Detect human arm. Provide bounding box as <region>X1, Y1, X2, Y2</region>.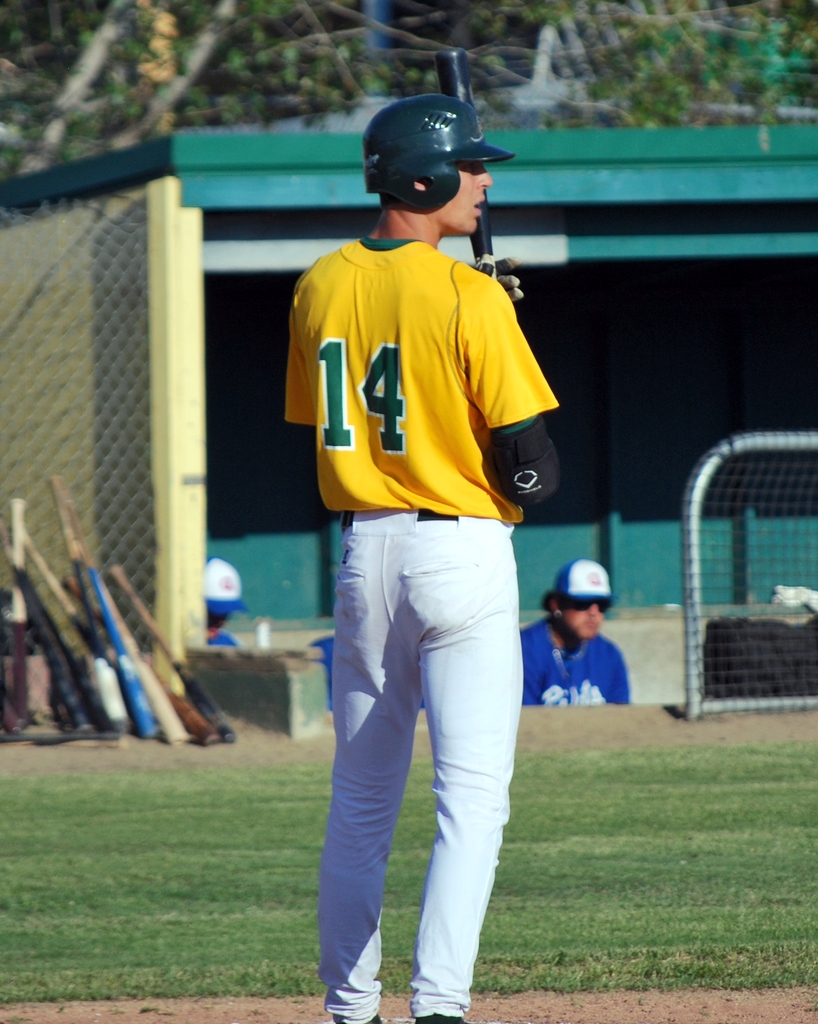
<region>467, 288, 564, 513</region>.
